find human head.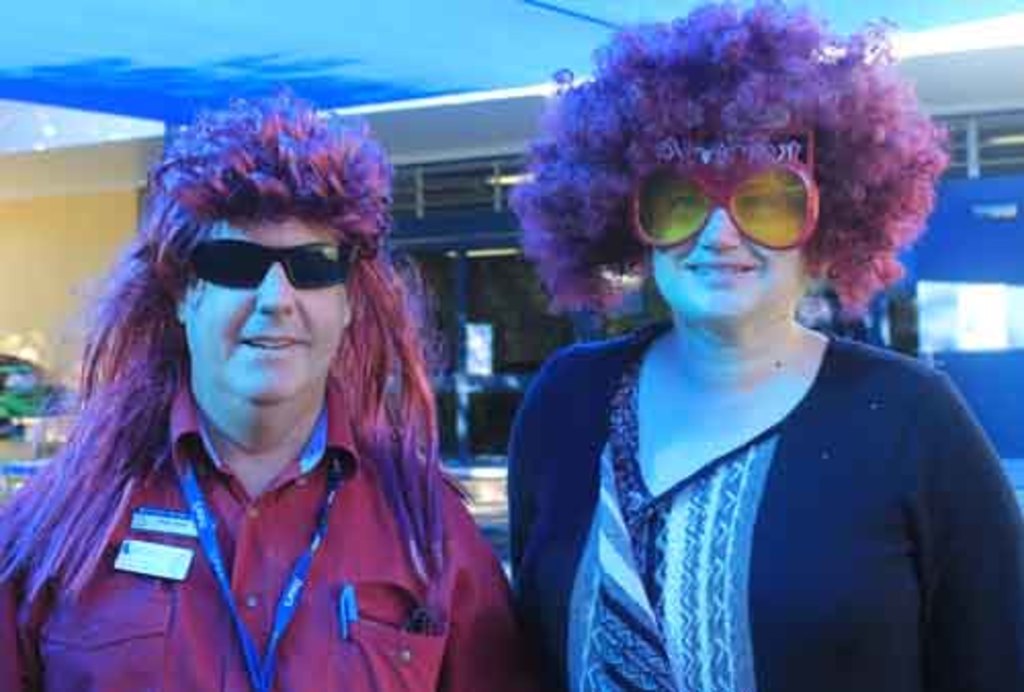
select_region(606, 61, 850, 323).
